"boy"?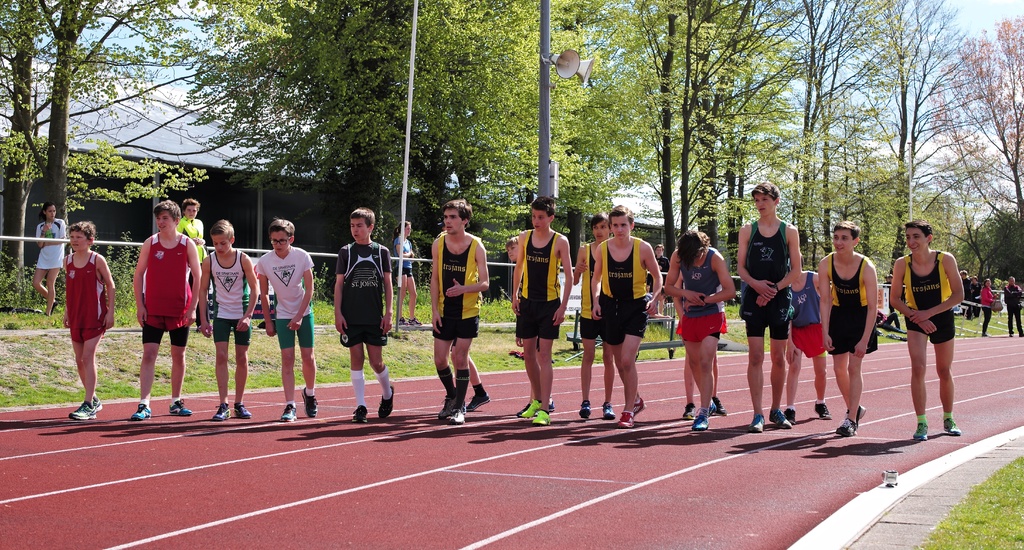
pyautogui.locateOnScreen(256, 218, 317, 421)
